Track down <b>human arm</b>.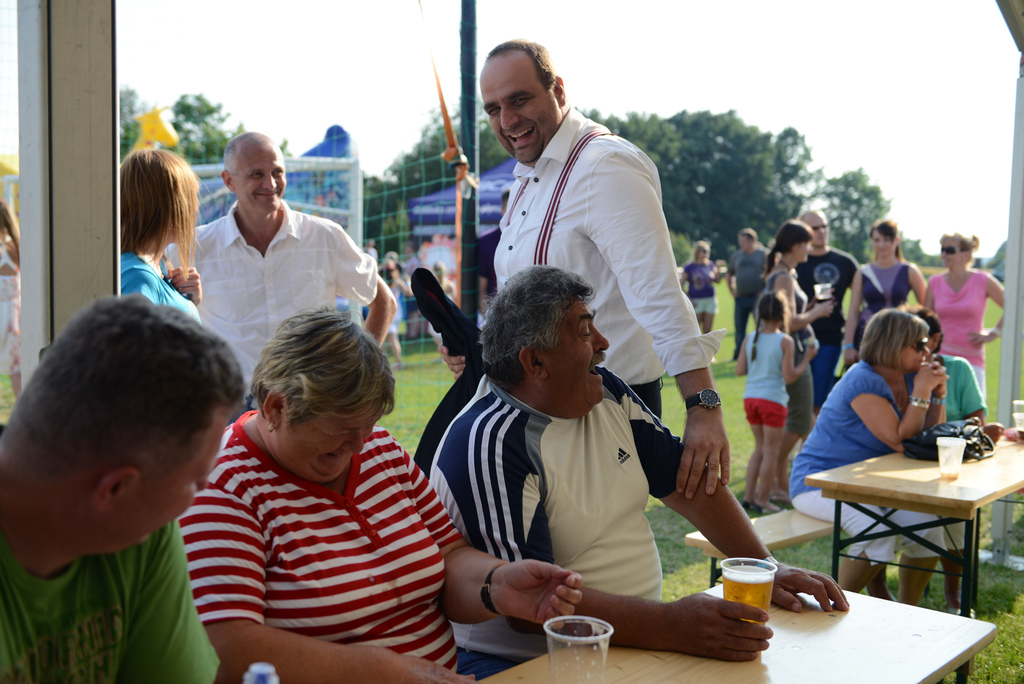
Tracked to region(605, 366, 856, 610).
